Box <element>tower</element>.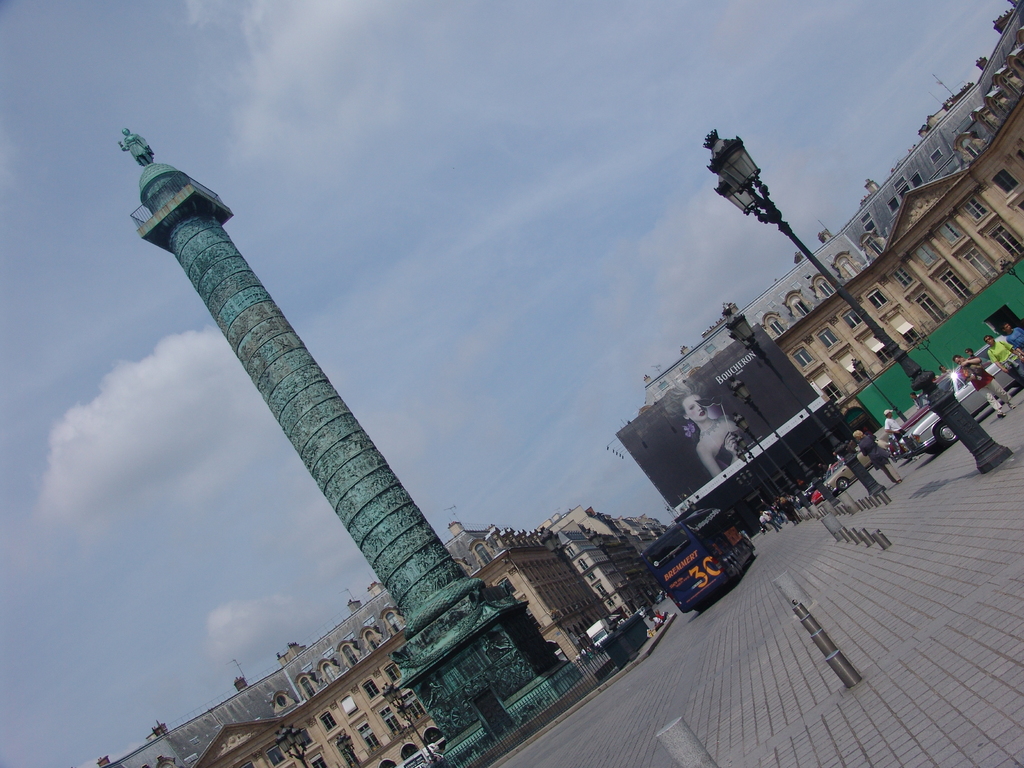
[113, 122, 504, 666].
